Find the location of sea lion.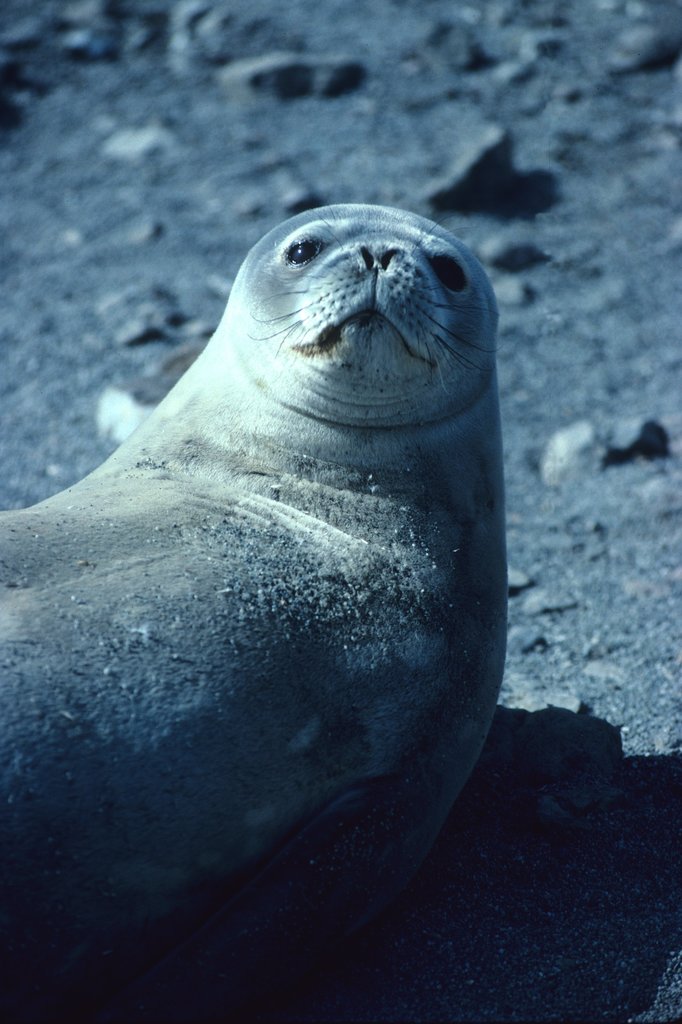
Location: pyautogui.locateOnScreen(0, 202, 516, 1019).
